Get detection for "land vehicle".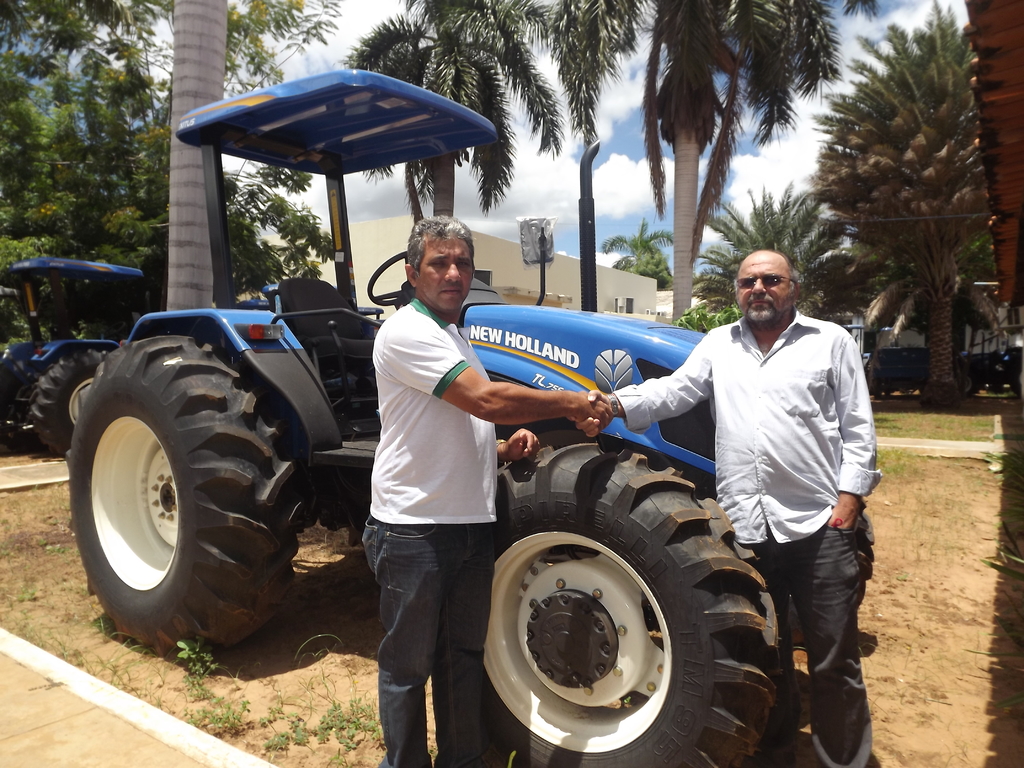
Detection: <bbox>955, 330, 1023, 406</bbox>.
